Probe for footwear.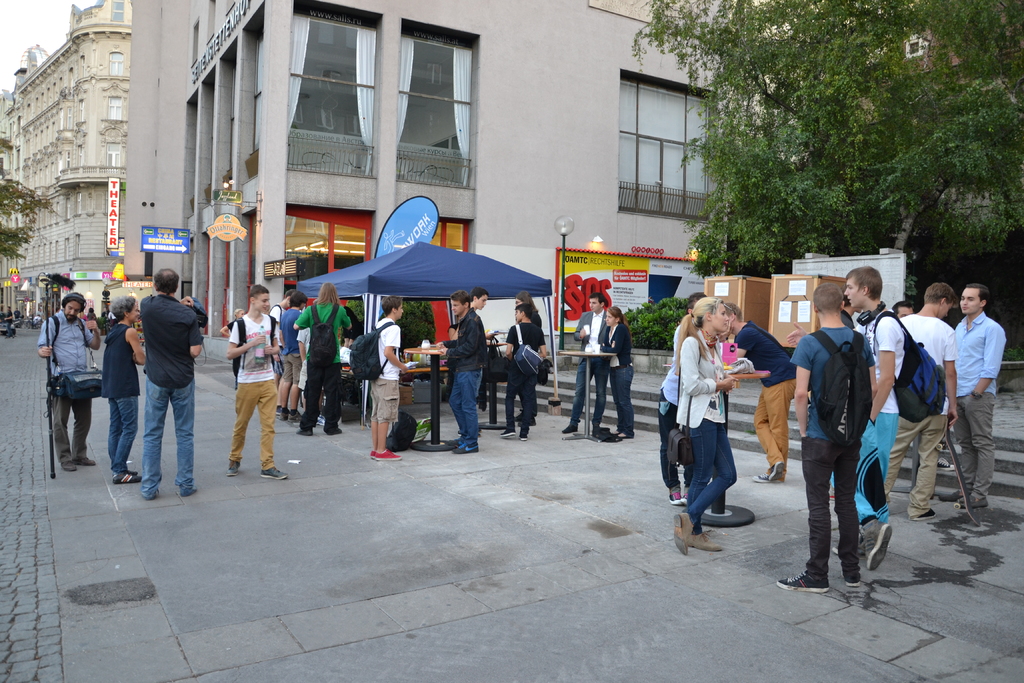
Probe result: crop(513, 407, 525, 424).
